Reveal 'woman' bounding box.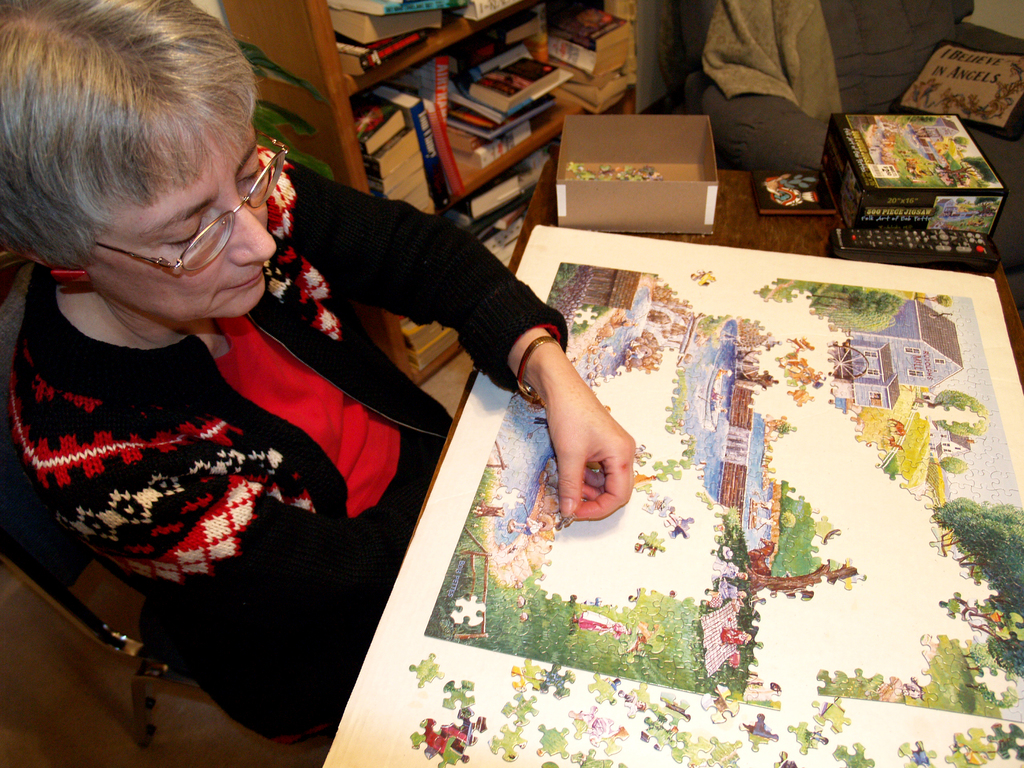
Revealed: bbox=(0, 0, 646, 758).
